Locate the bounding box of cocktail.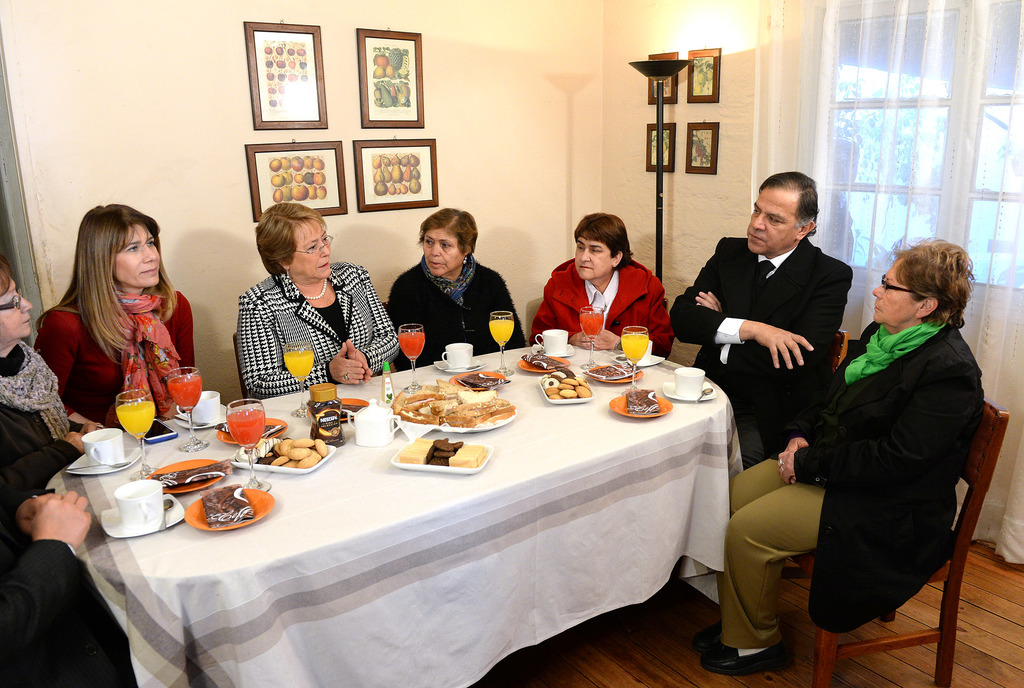
Bounding box: Rect(282, 340, 314, 417).
